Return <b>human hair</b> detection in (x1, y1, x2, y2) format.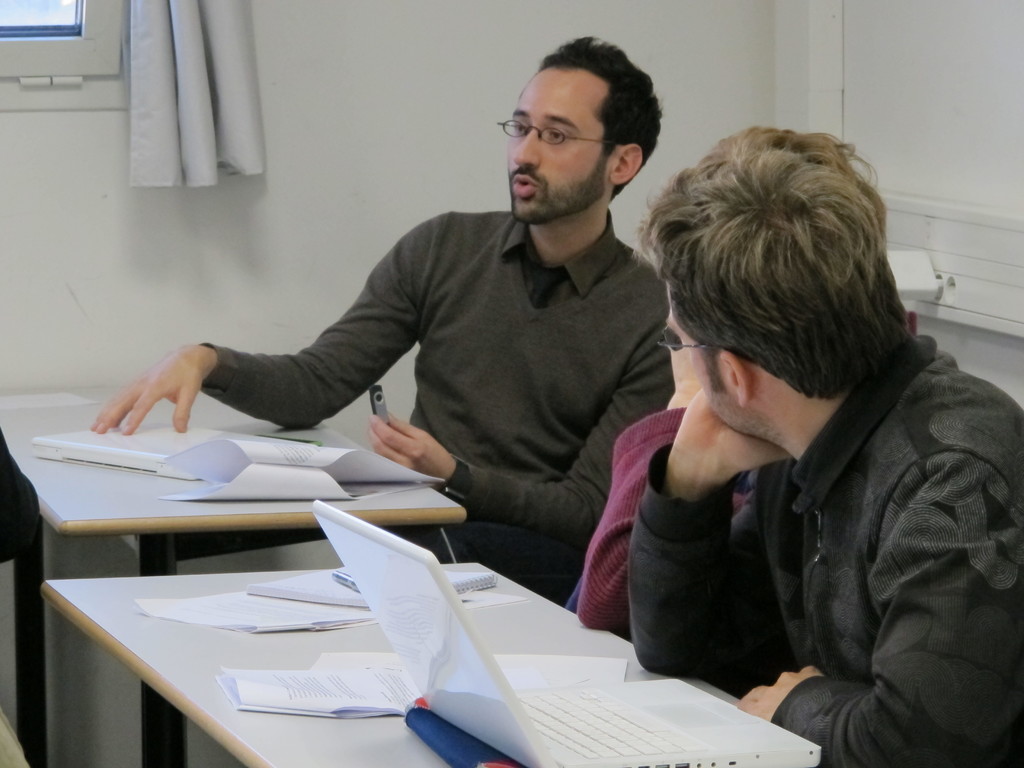
(653, 116, 911, 456).
